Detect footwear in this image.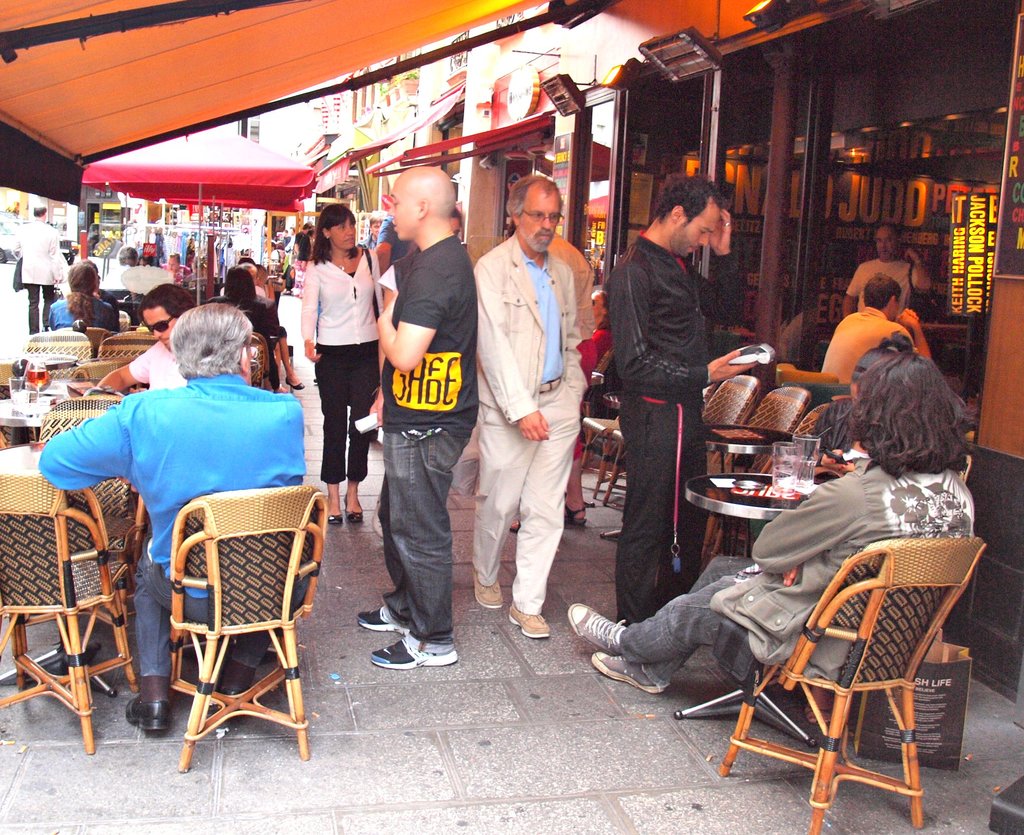
Detection: bbox(475, 569, 512, 617).
